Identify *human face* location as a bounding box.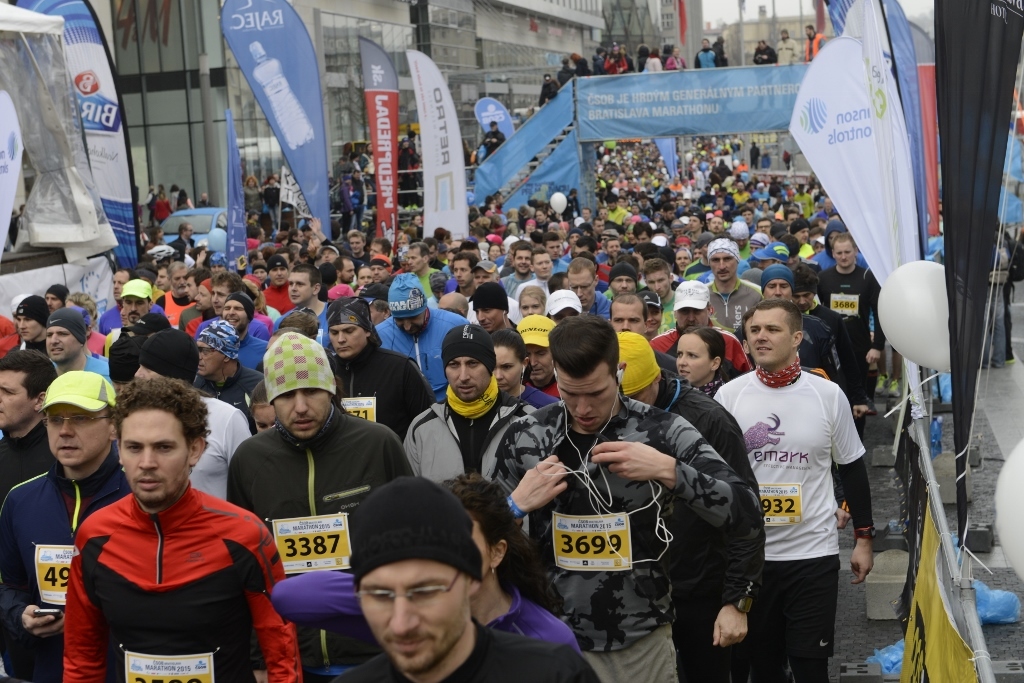
(x1=833, y1=246, x2=855, y2=270).
